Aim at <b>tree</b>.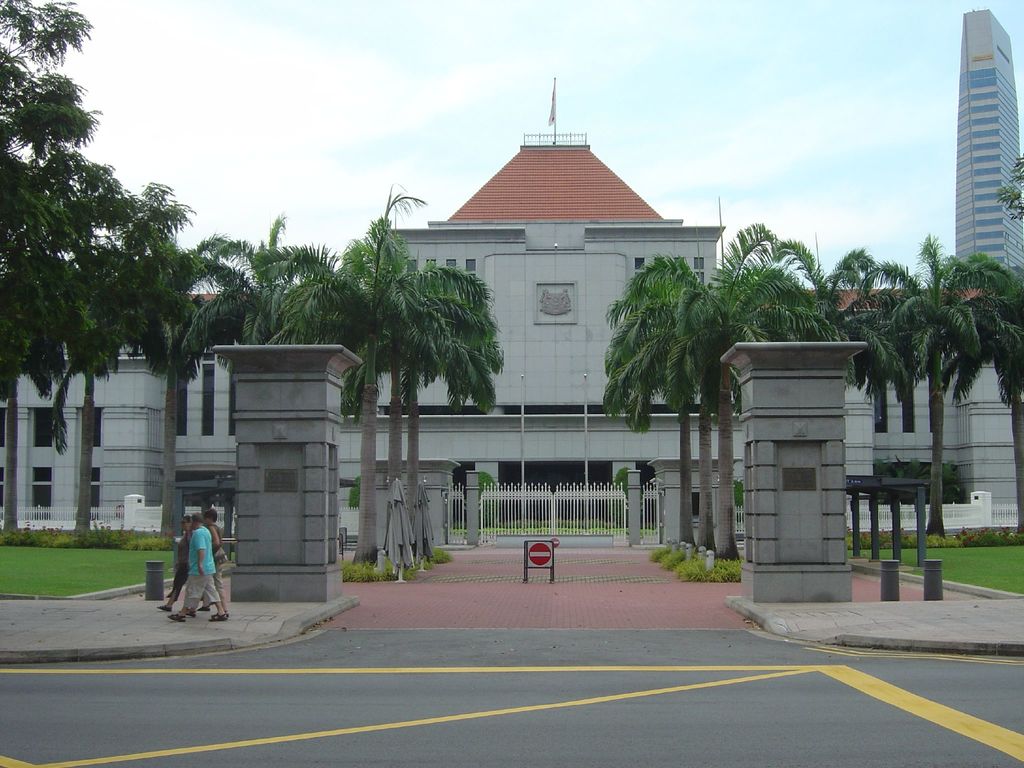
Aimed at pyautogui.locateOnScreen(604, 246, 703, 550).
